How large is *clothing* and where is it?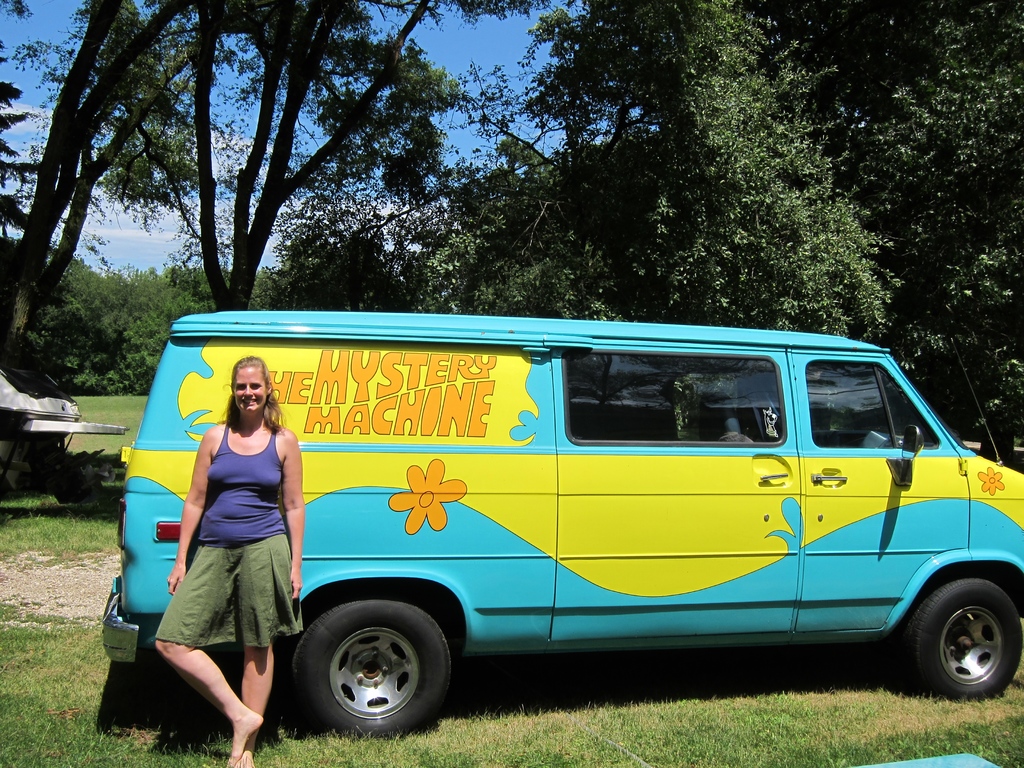
Bounding box: (191,403,303,543).
